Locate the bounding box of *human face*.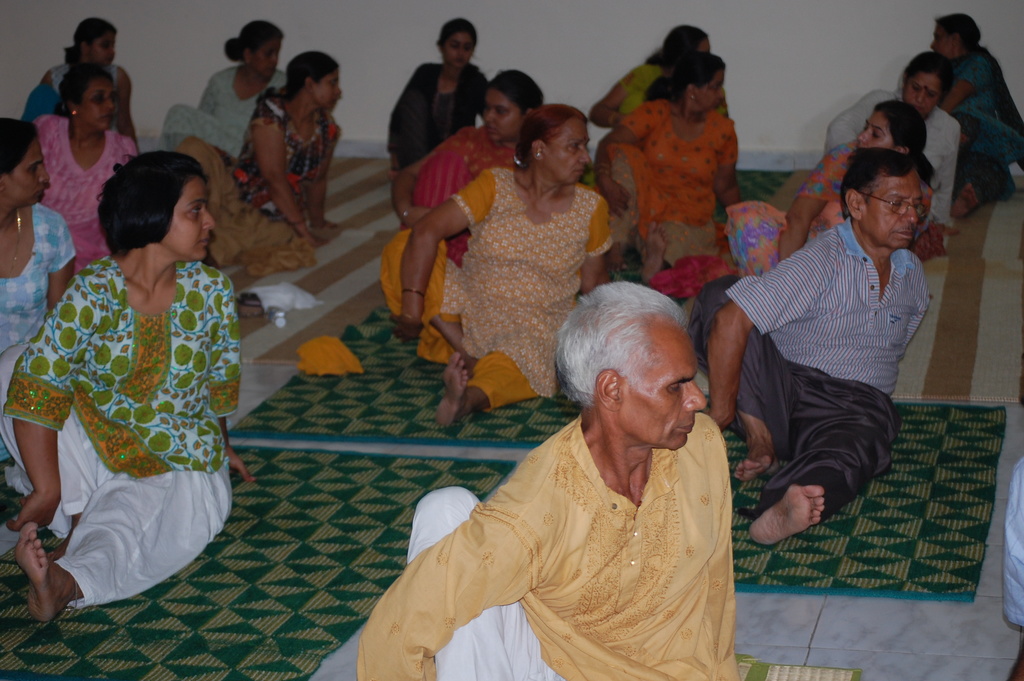
Bounding box: bbox(84, 28, 116, 67).
